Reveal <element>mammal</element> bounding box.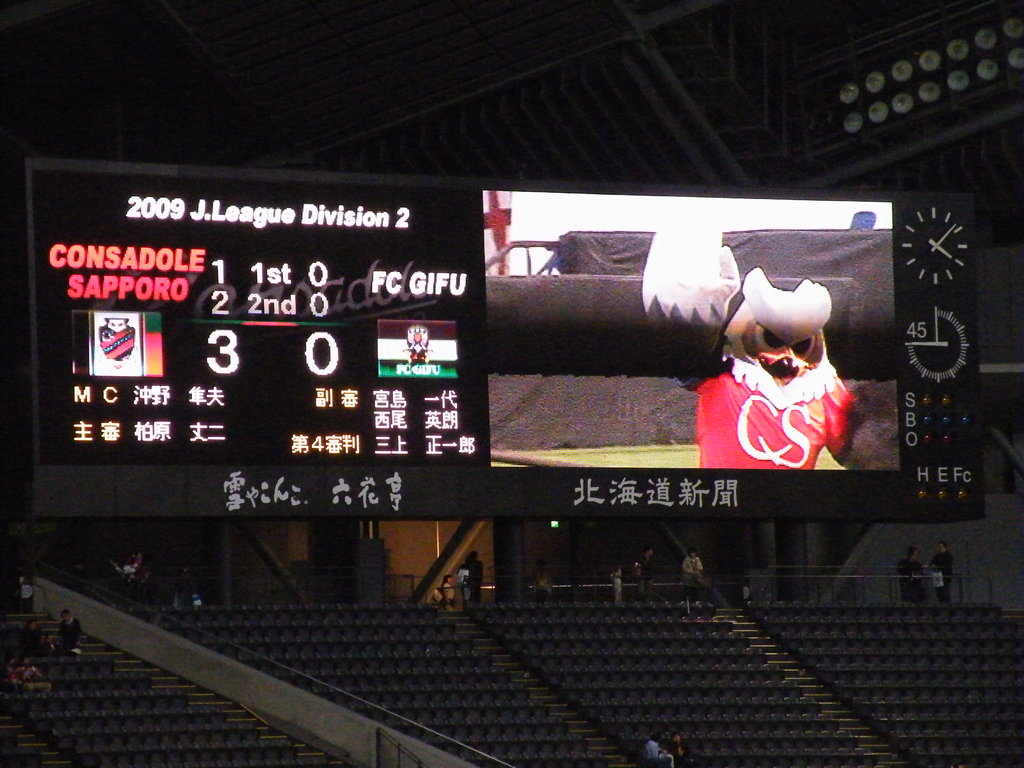
Revealed: 458:545:485:601.
